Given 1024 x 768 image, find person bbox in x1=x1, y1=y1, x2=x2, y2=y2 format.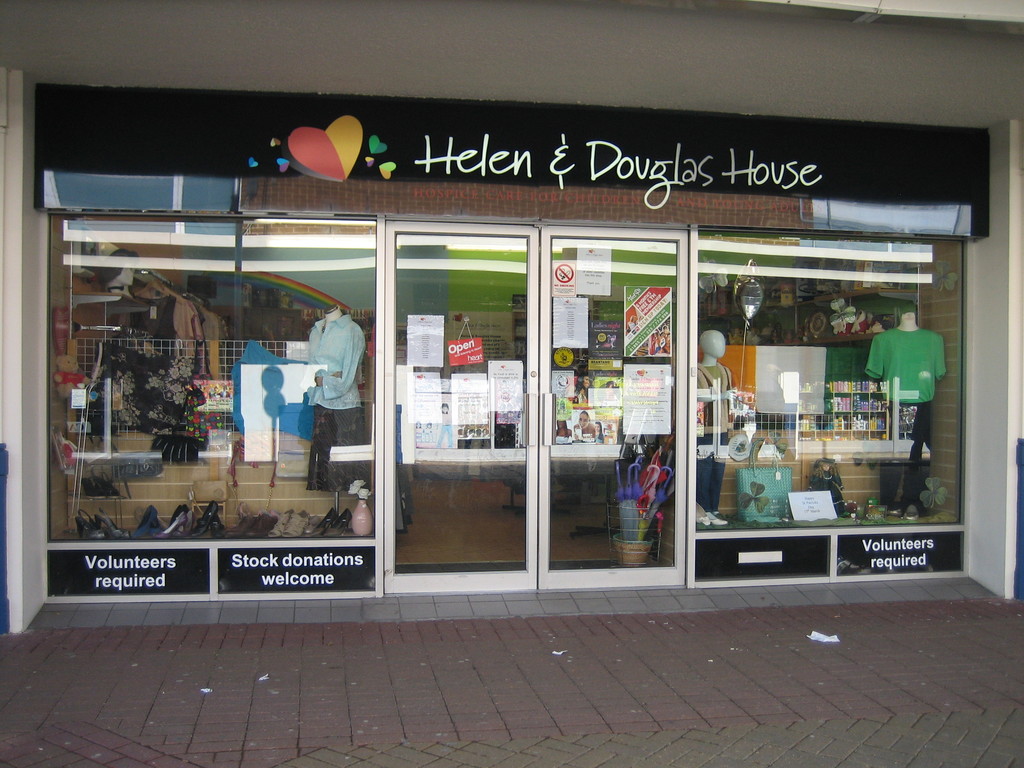
x1=414, y1=420, x2=420, y2=440.
